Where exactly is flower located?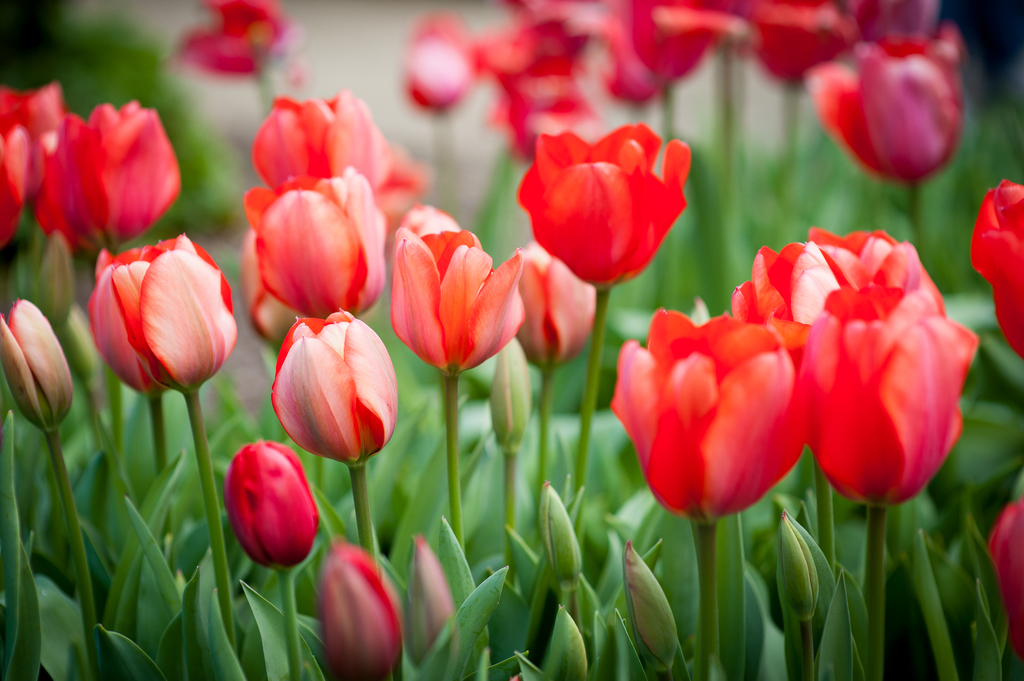
Its bounding box is {"left": 804, "top": 31, "right": 968, "bottom": 192}.
